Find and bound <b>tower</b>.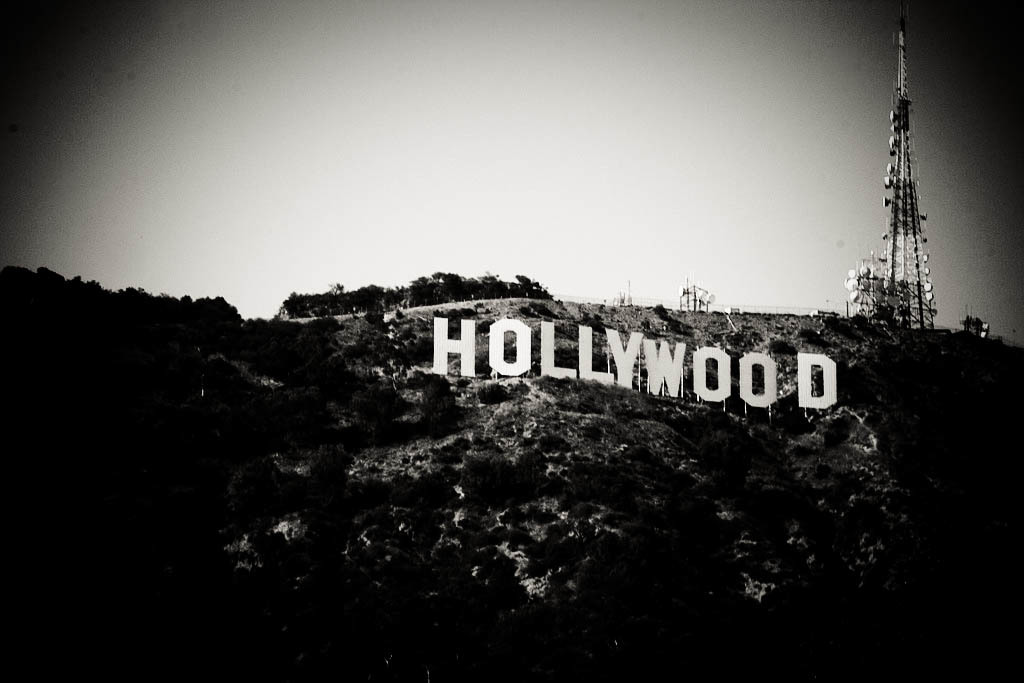
Bound: {"x1": 846, "y1": 9, "x2": 942, "y2": 337}.
